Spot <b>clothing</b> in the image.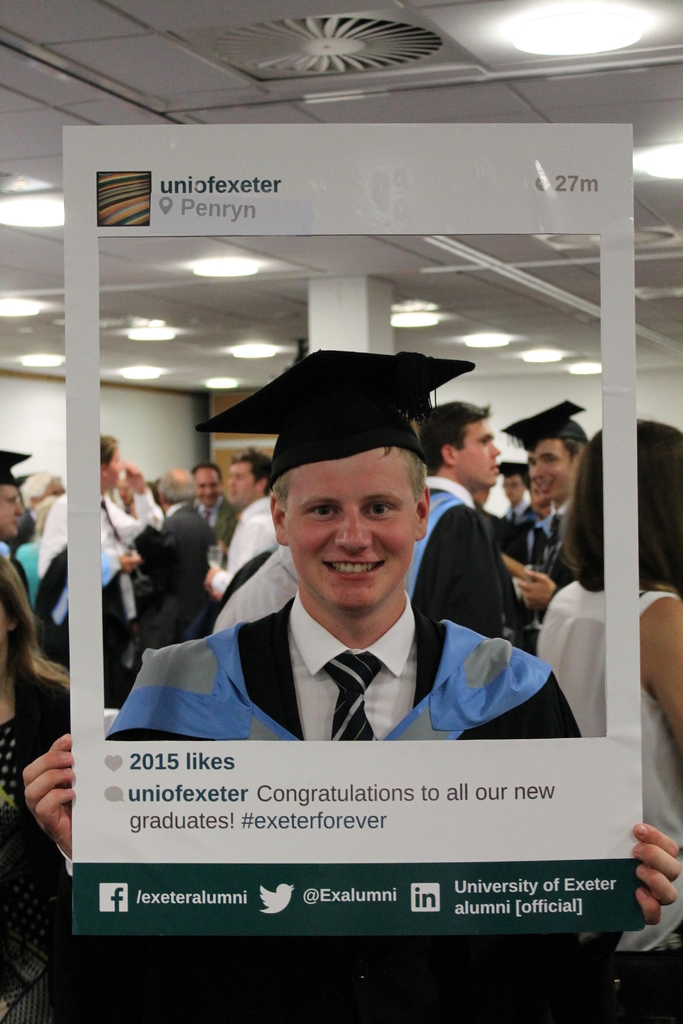
<b>clothing</b> found at locate(208, 496, 277, 596).
